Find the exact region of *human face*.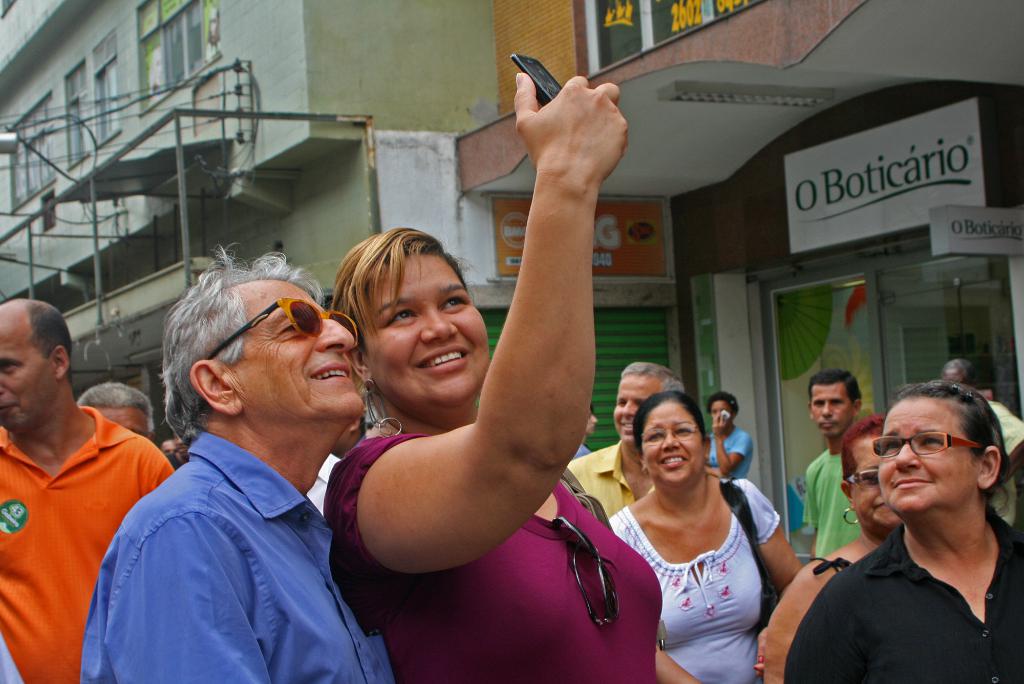
Exact region: bbox=[1, 304, 55, 433].
